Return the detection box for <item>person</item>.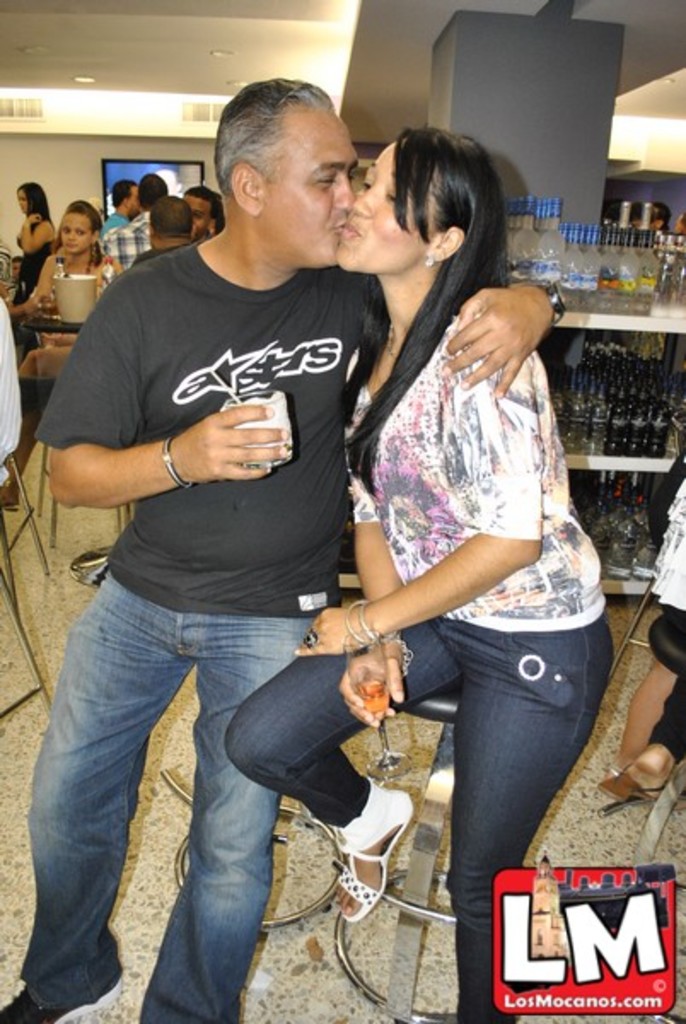
671:210:684:232.
